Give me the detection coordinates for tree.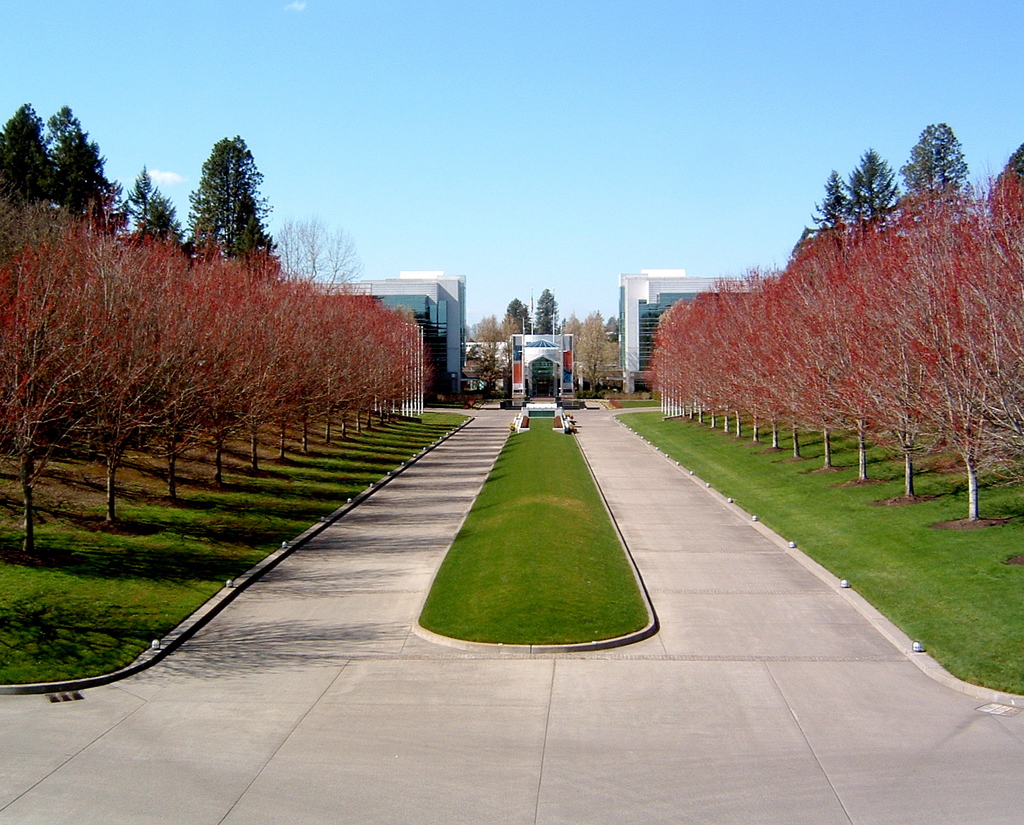
region(180, 133, 283, 261).
